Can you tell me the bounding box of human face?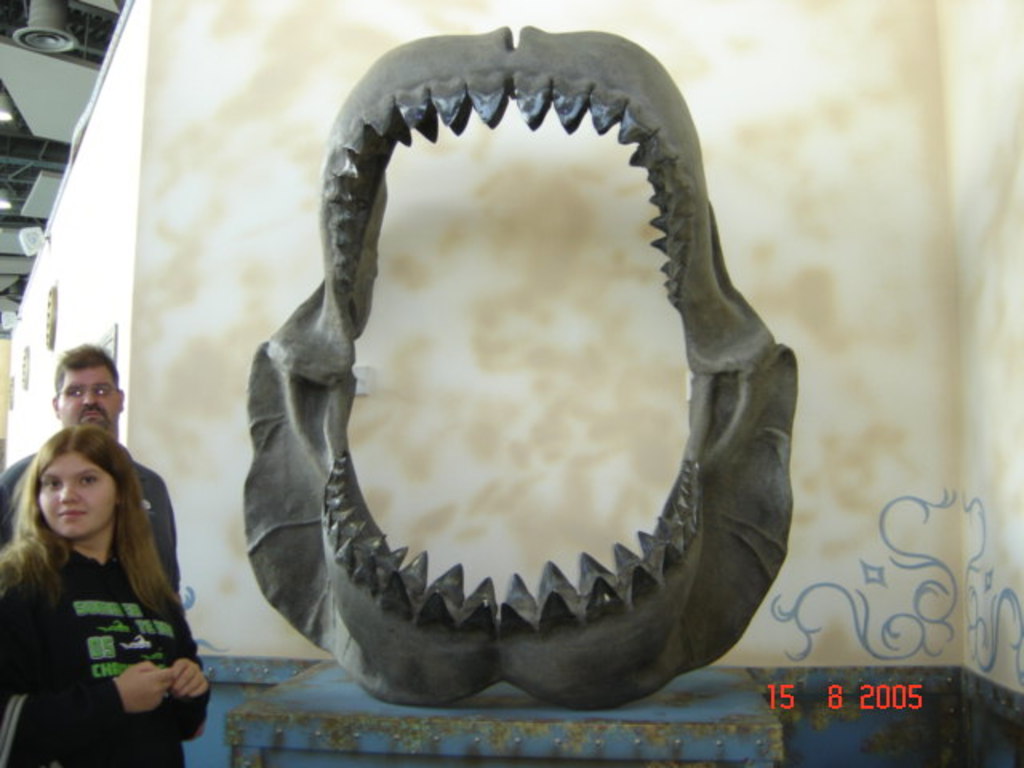
<region>64, 363, 126, 430</region>.
